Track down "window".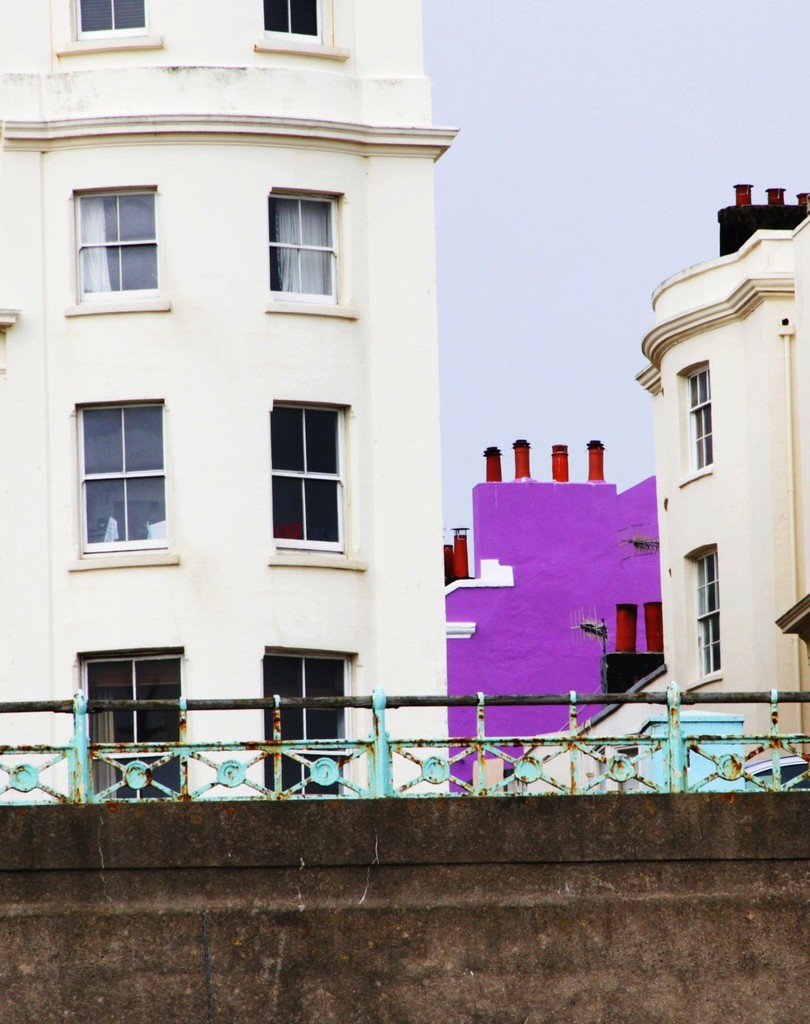
Tracked to 75, 401, 175, 545.
